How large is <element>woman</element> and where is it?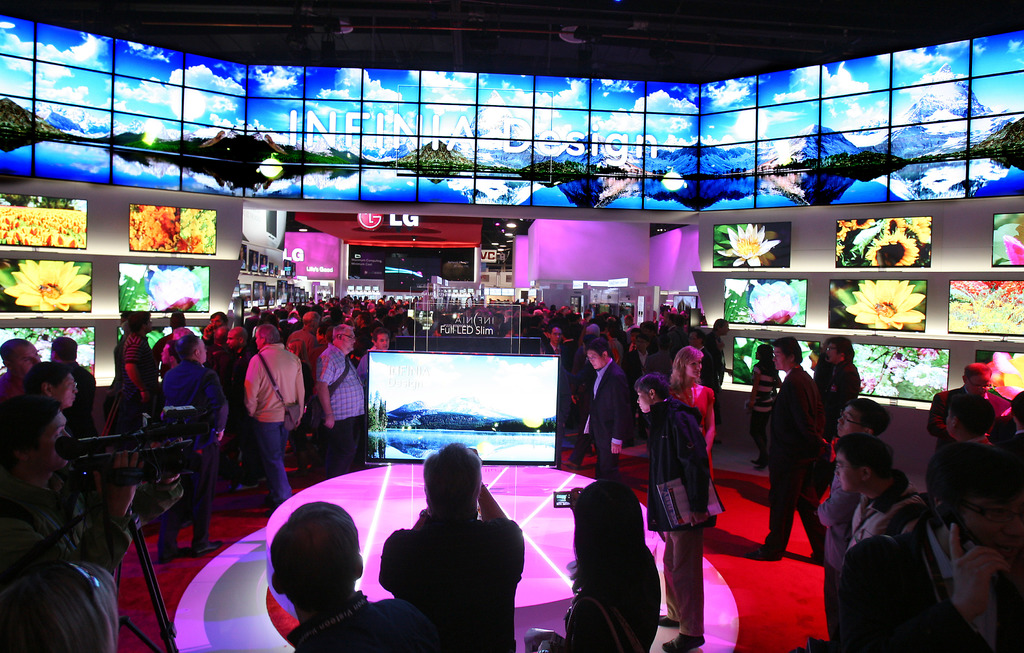
Bounding box: 657,344,714,485.
